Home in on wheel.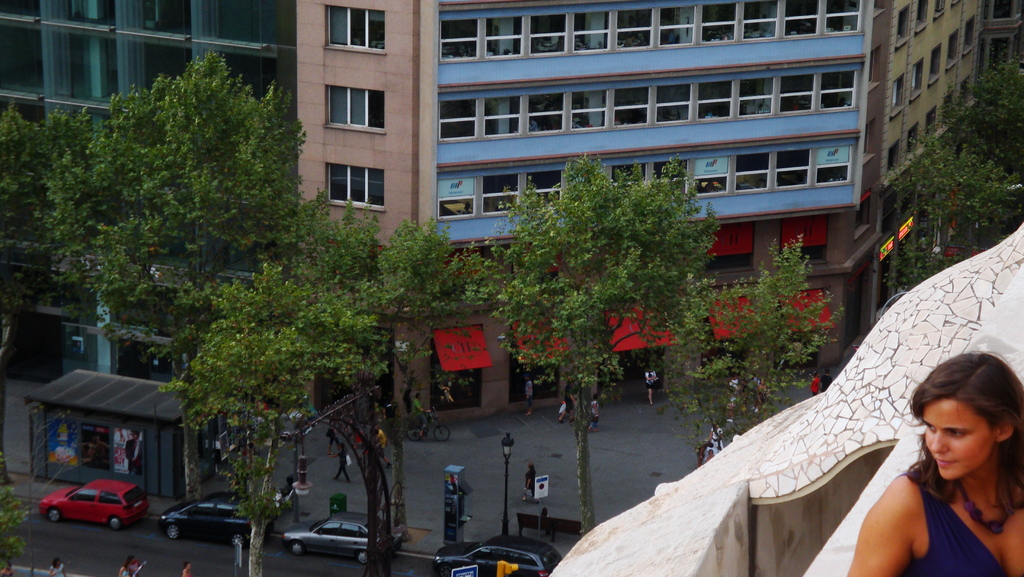
Homed in at box=[165, 524, 182, 540].
